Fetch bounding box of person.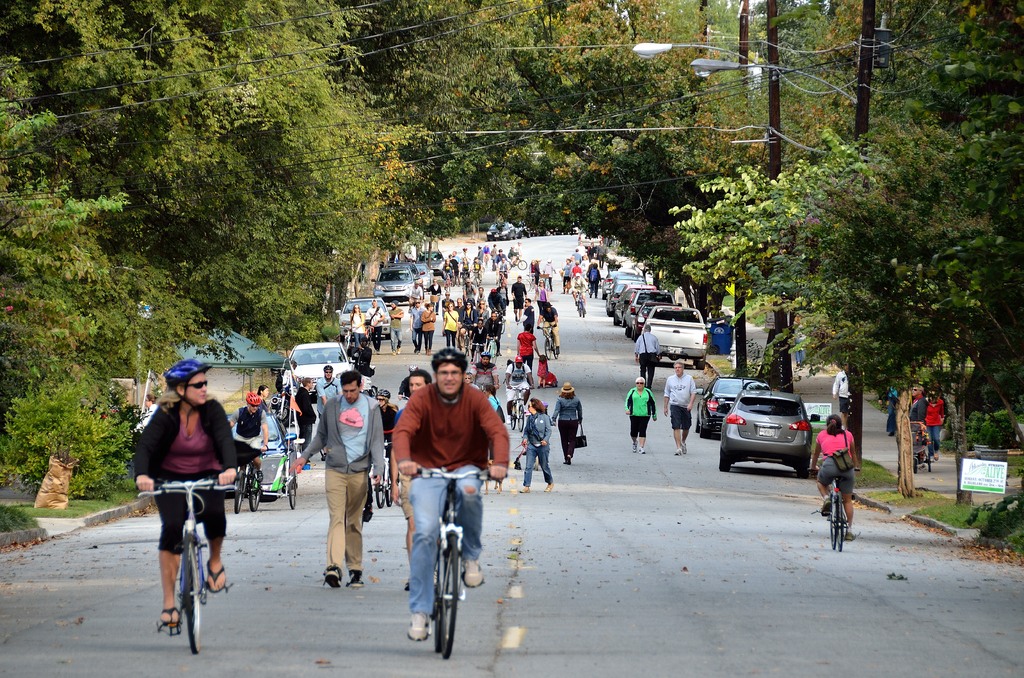
Bbox: 462/277/476/299.
